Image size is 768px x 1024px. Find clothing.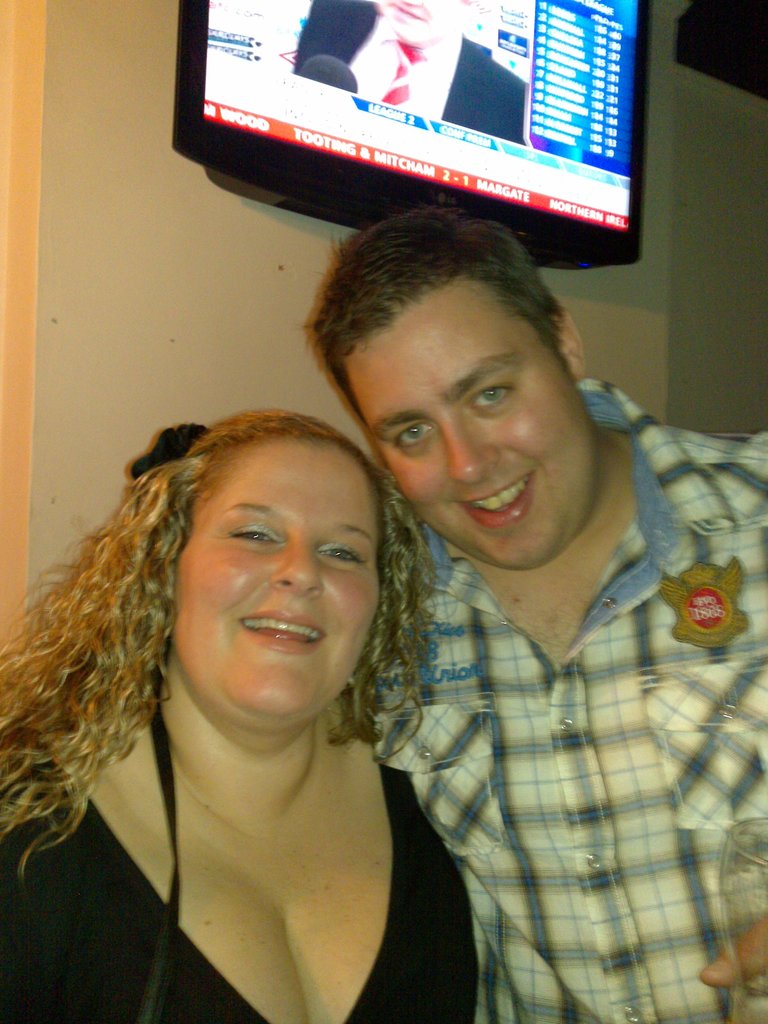
box(355, 371, 767, 1023).
